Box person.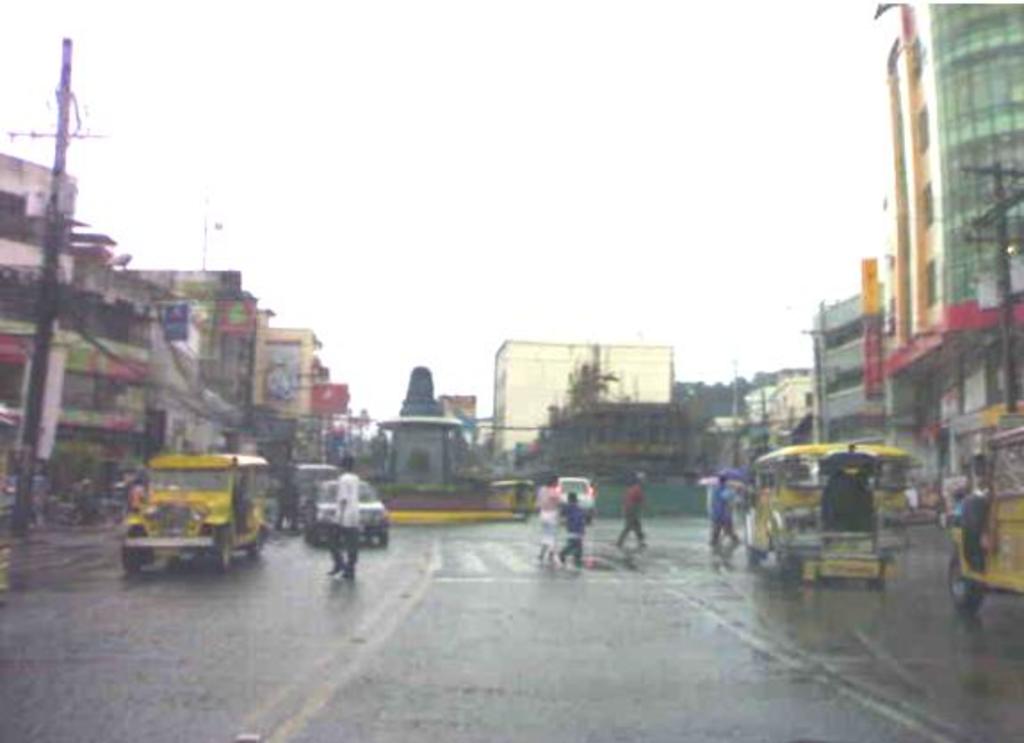
pyautogui.locateOnScreen(328, 453, 354, 570).
